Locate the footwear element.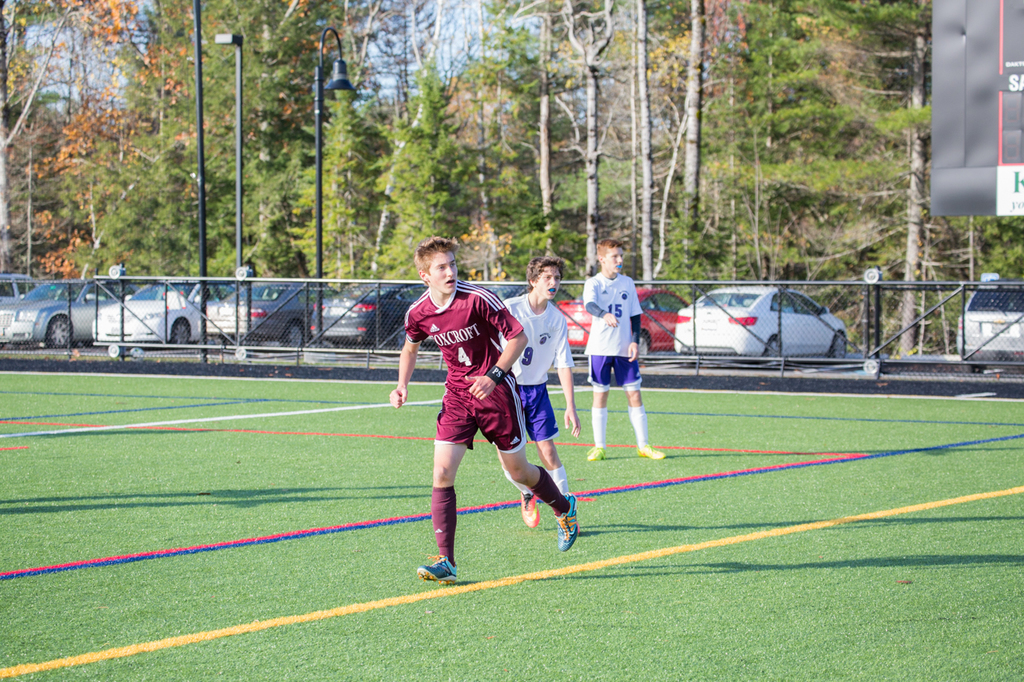
Element bbox: bbox=(634, 446, 665, 458).
